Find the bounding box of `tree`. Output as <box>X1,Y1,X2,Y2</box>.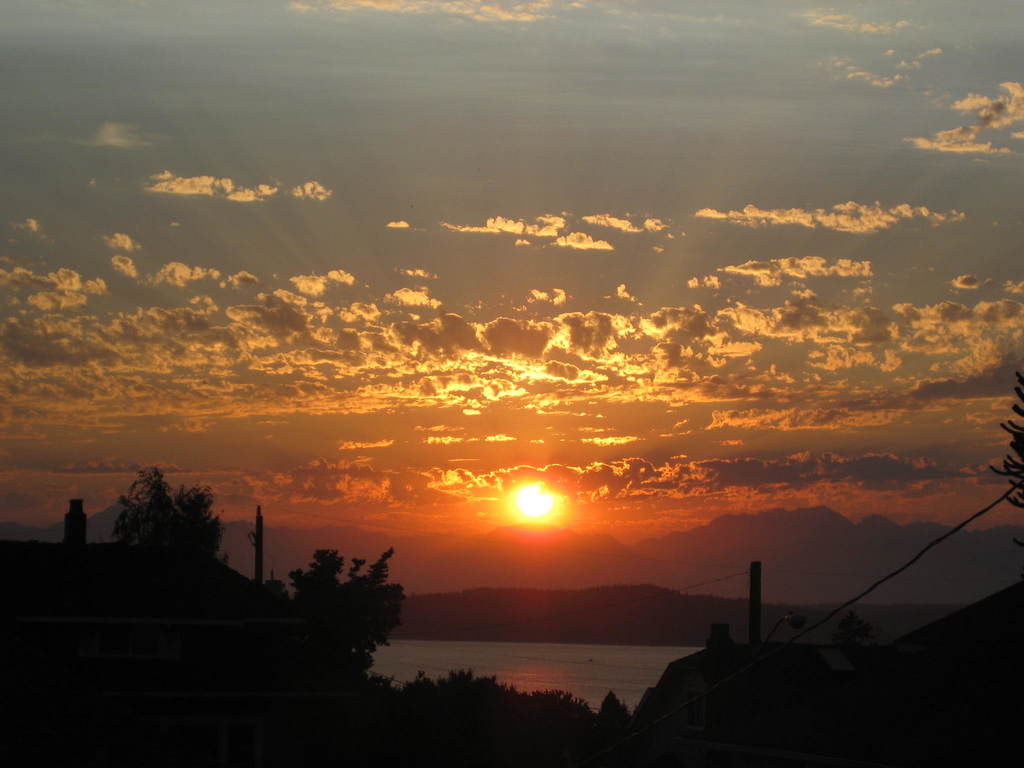
<box>518,684,655,767</box>.
